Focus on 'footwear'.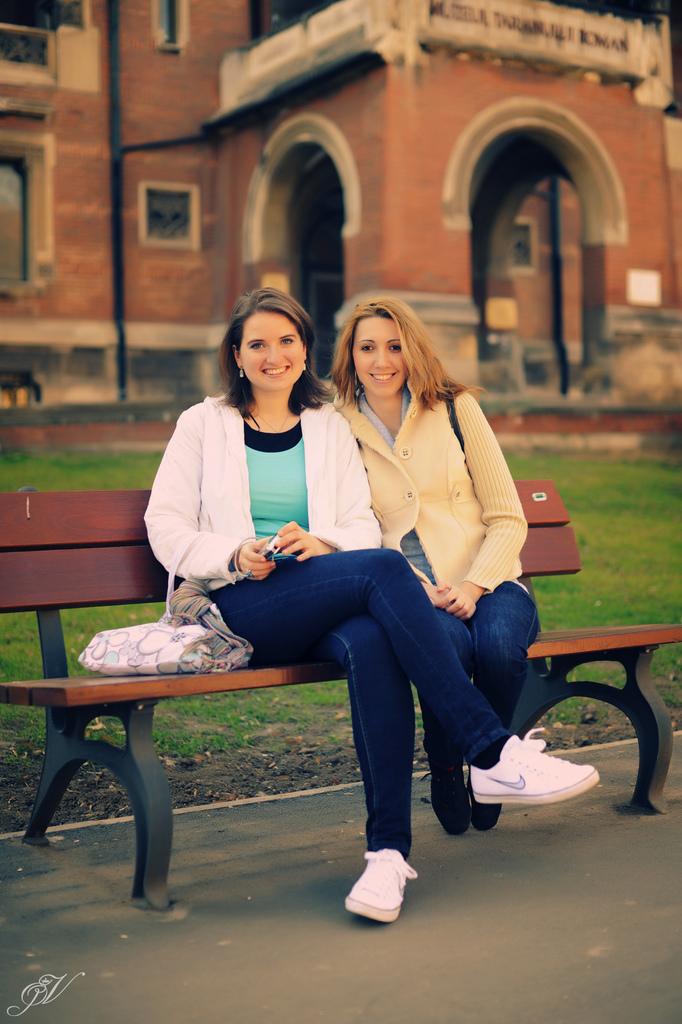
Focused at box(468, 722, 587, 795).
